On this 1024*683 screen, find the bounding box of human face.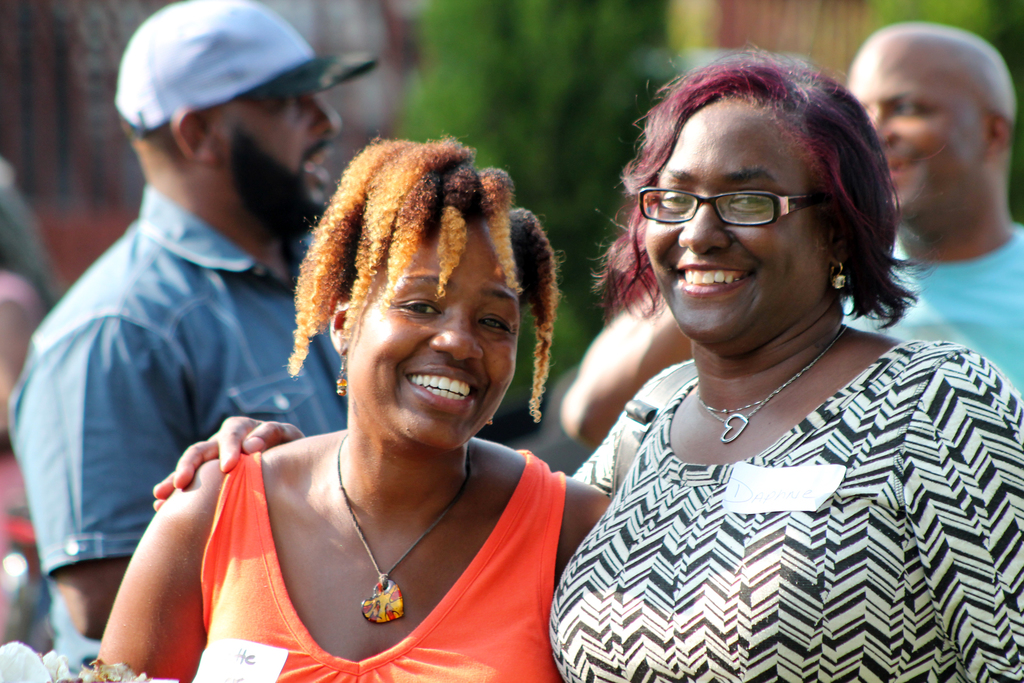
Bounding box: 342/217/516/449.
